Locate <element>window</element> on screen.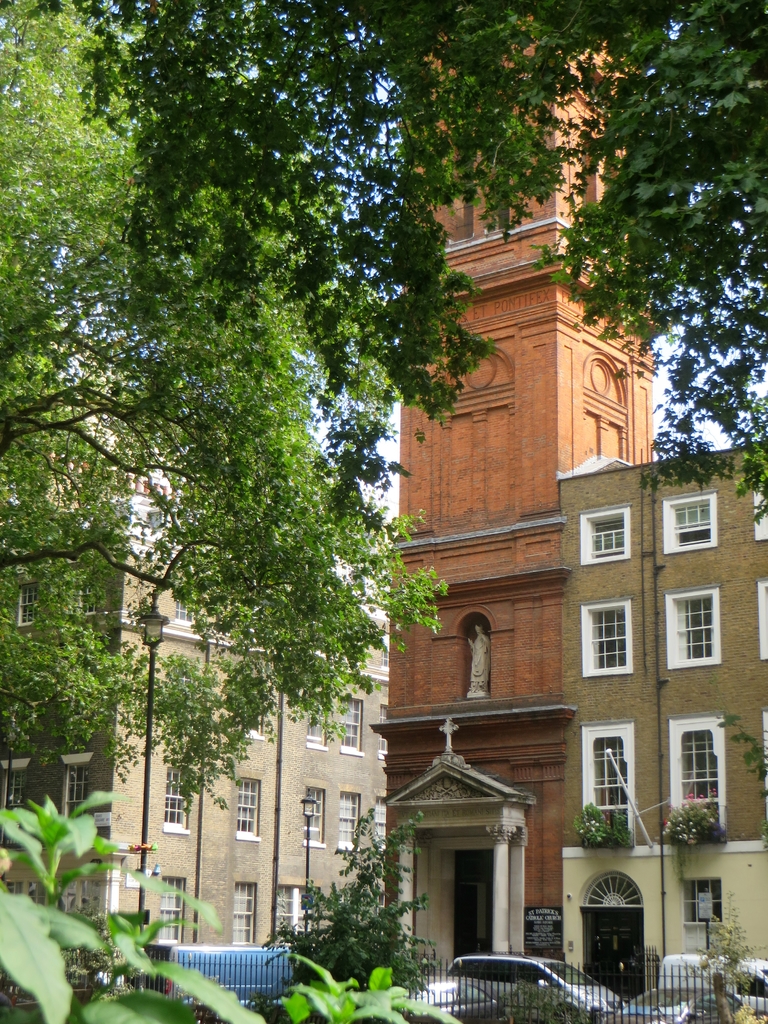
On screen at (x1=684, y1=879, x2=726, y2=934).
